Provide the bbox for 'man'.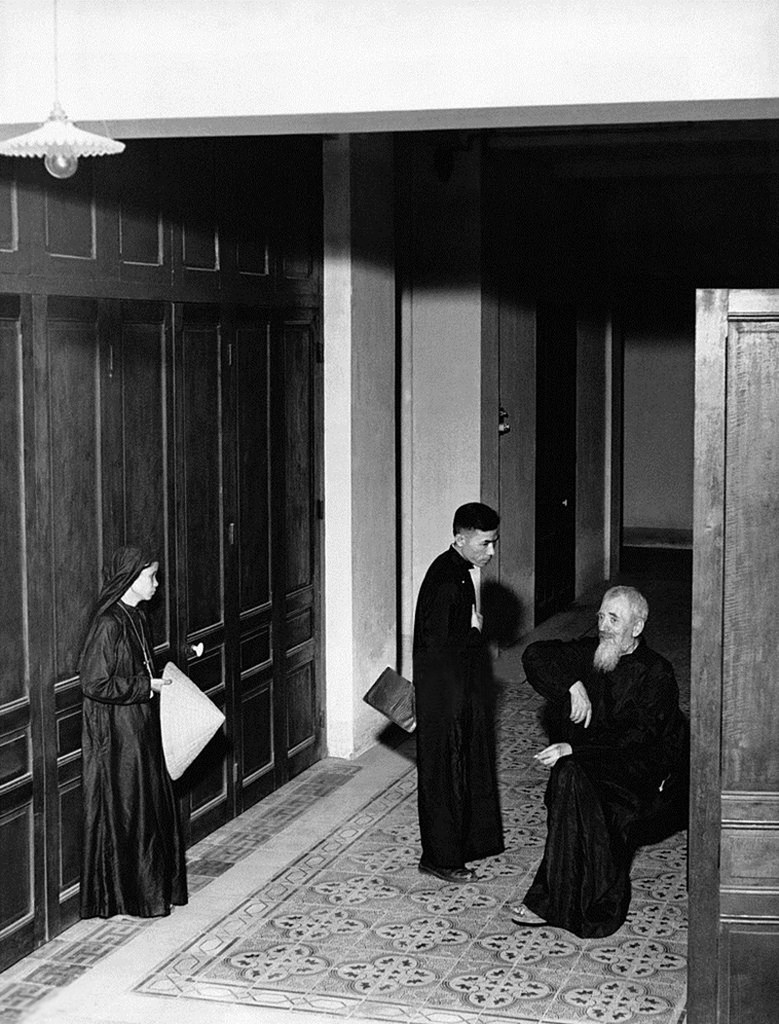
box(414, 501, 508, 886).
